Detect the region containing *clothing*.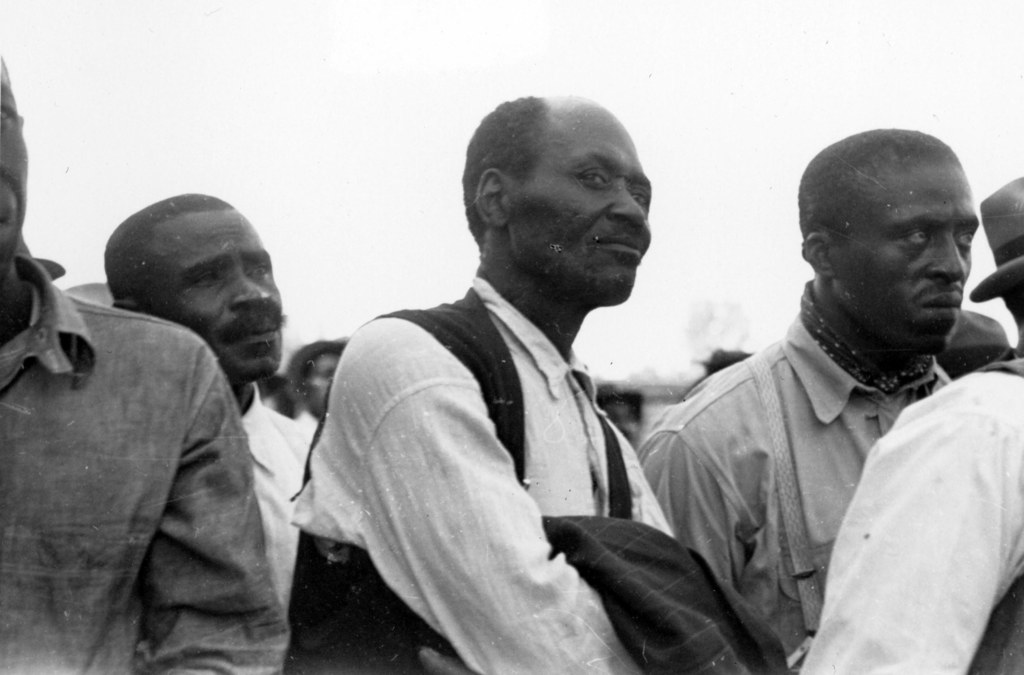
<bbox>12, 247, 308, 674</bbox>.
